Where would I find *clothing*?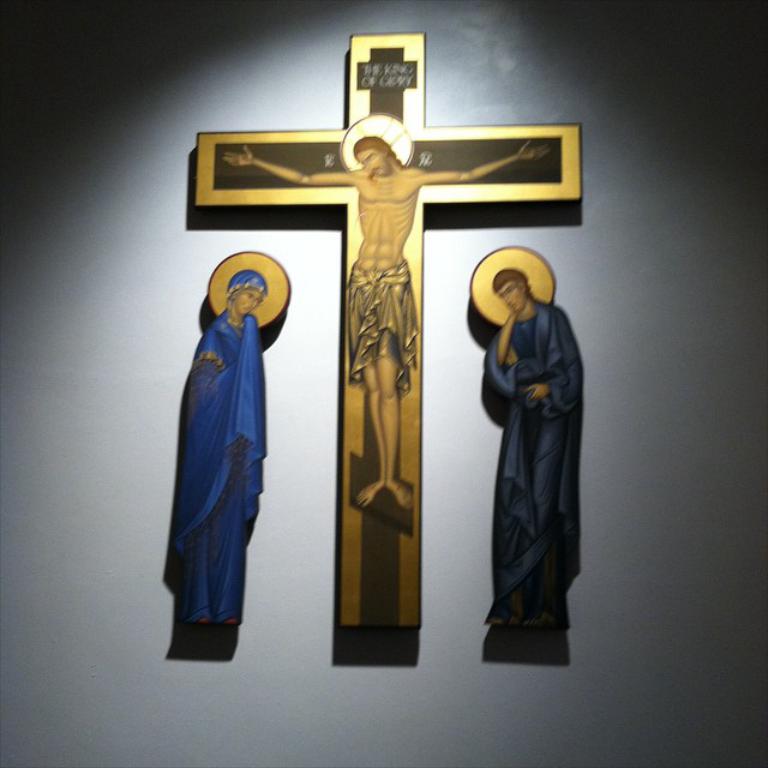
At <region>476, 296, 586, 626</region>.
